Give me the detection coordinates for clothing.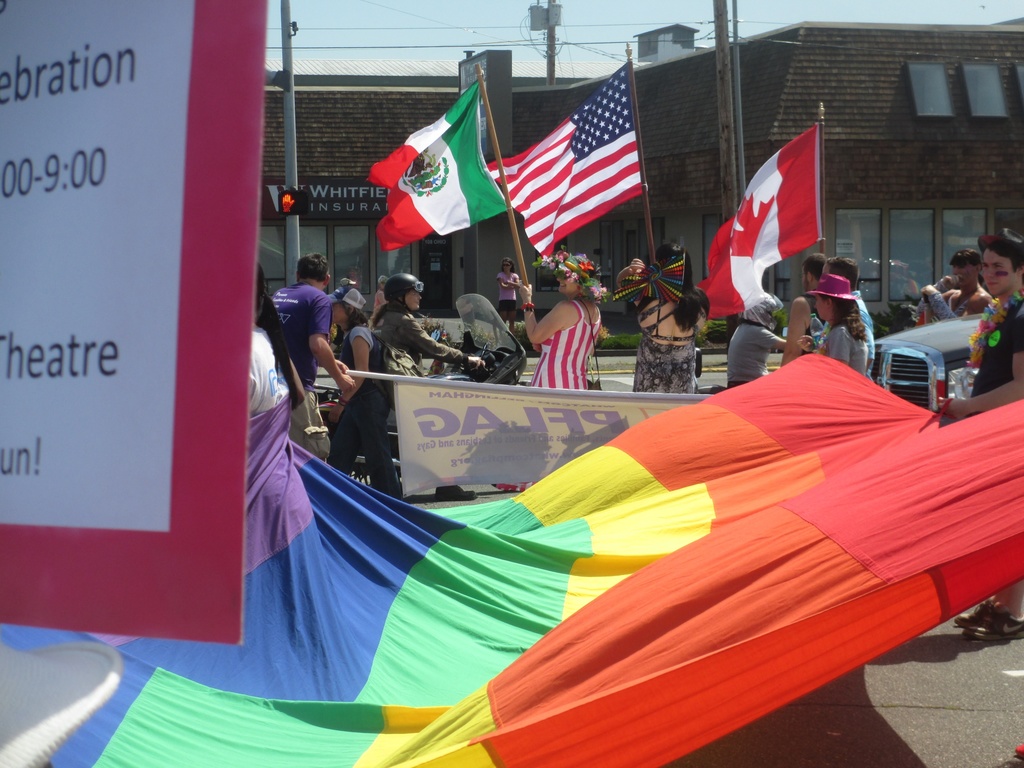
l=525, t=296, r=607, b=393.
